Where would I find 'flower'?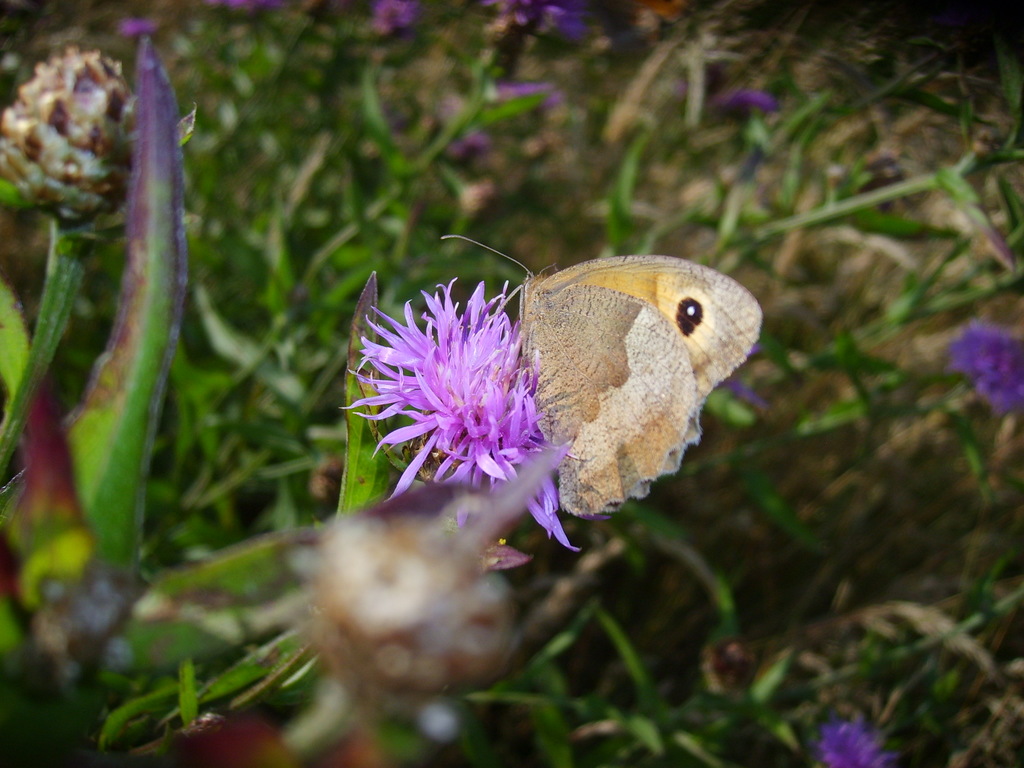
At x1=377 y1=0 x2=408 y2=44.
